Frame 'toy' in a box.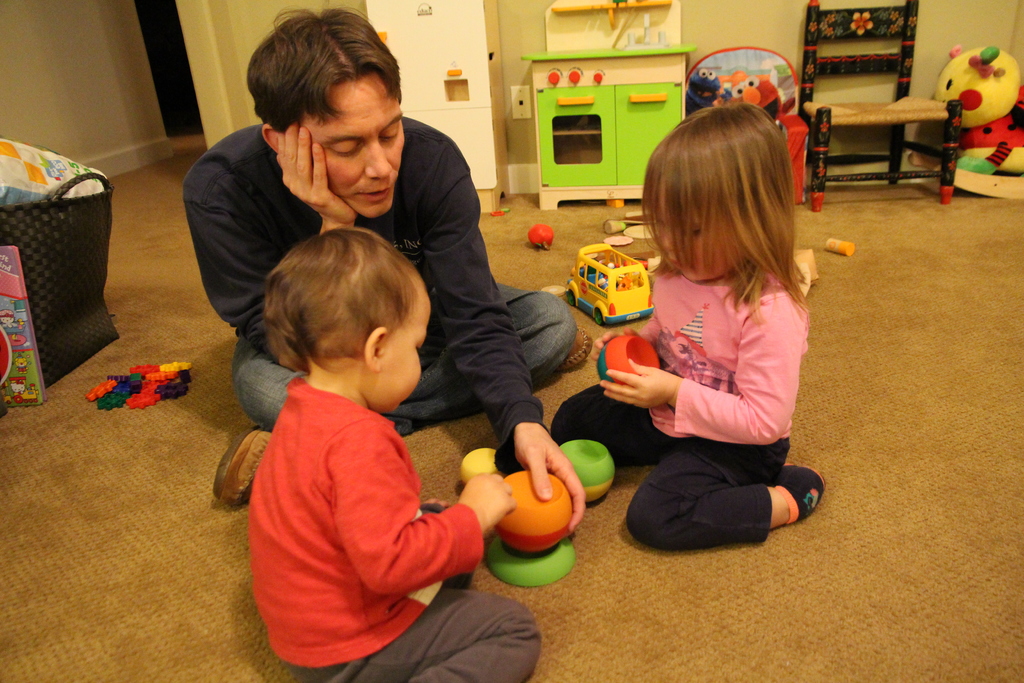
box(564, 238, 662, 333).
